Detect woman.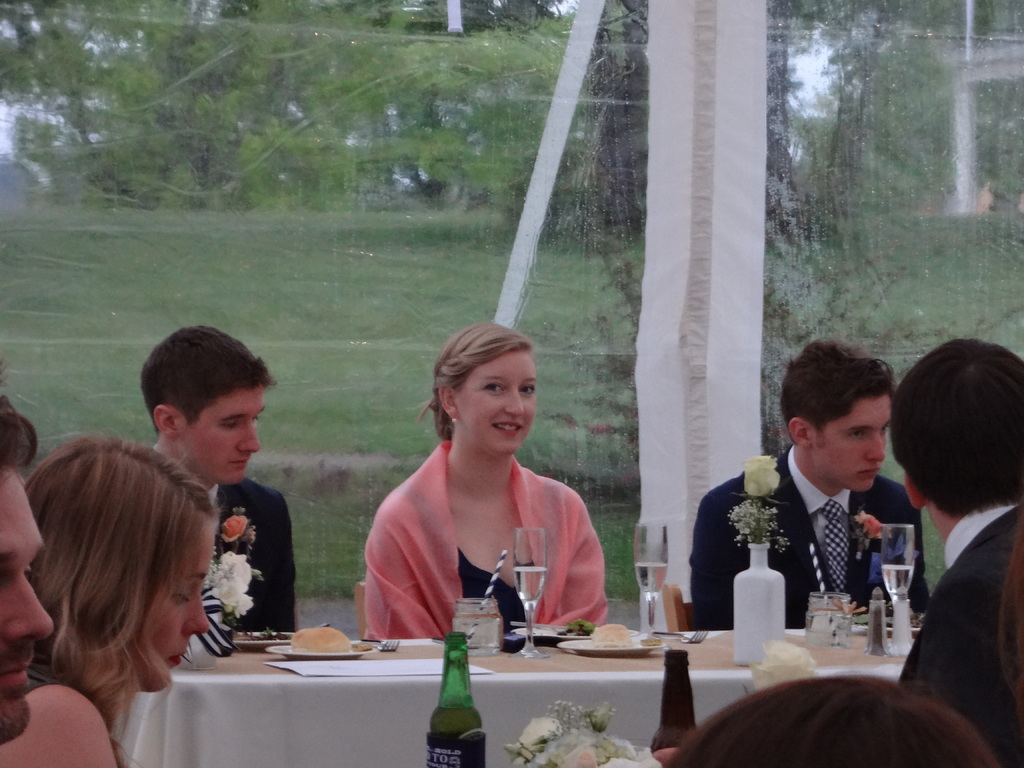
Detected at box(0, 428, 220, 767).
